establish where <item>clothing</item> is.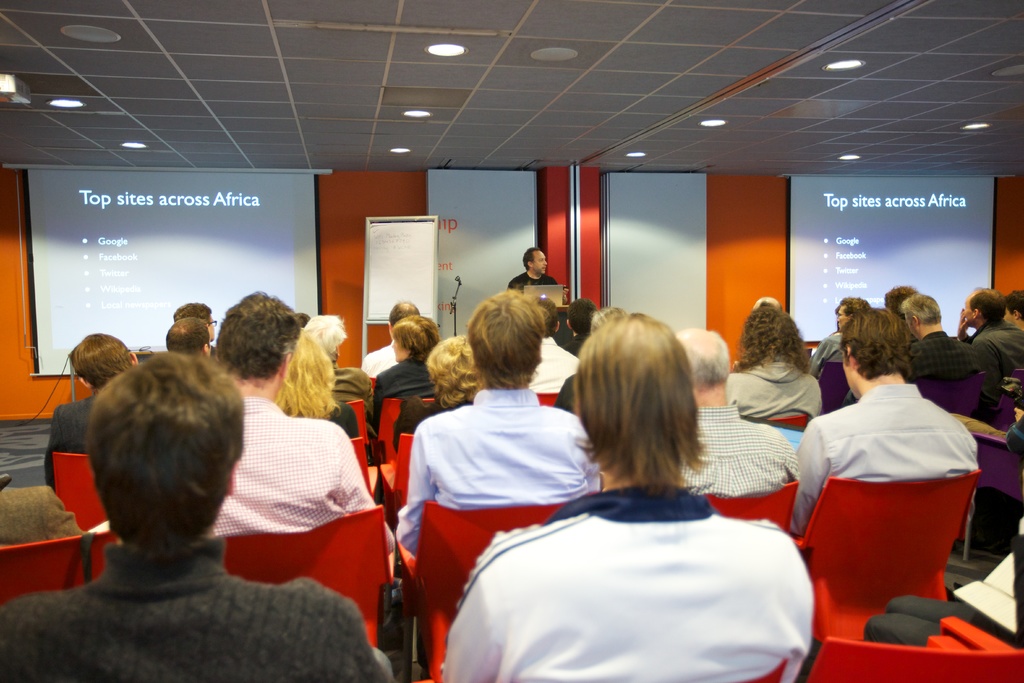
Established at [680, 404, 798, 496].
